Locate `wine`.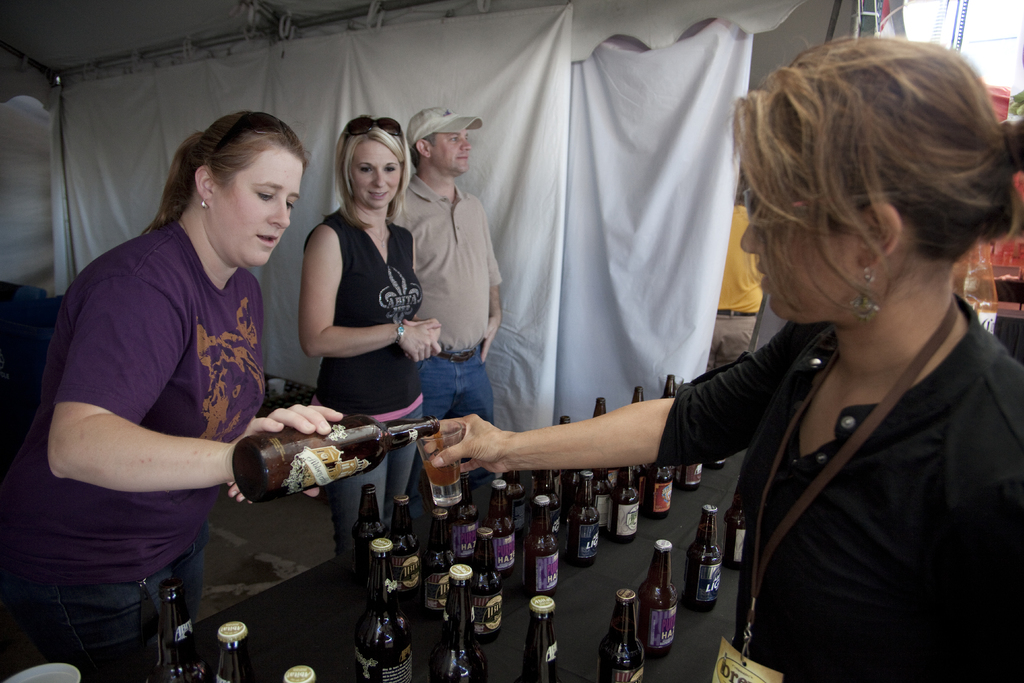
Bounding box: pyautogui.locateOnScreen(682, 487, 725, 614).
